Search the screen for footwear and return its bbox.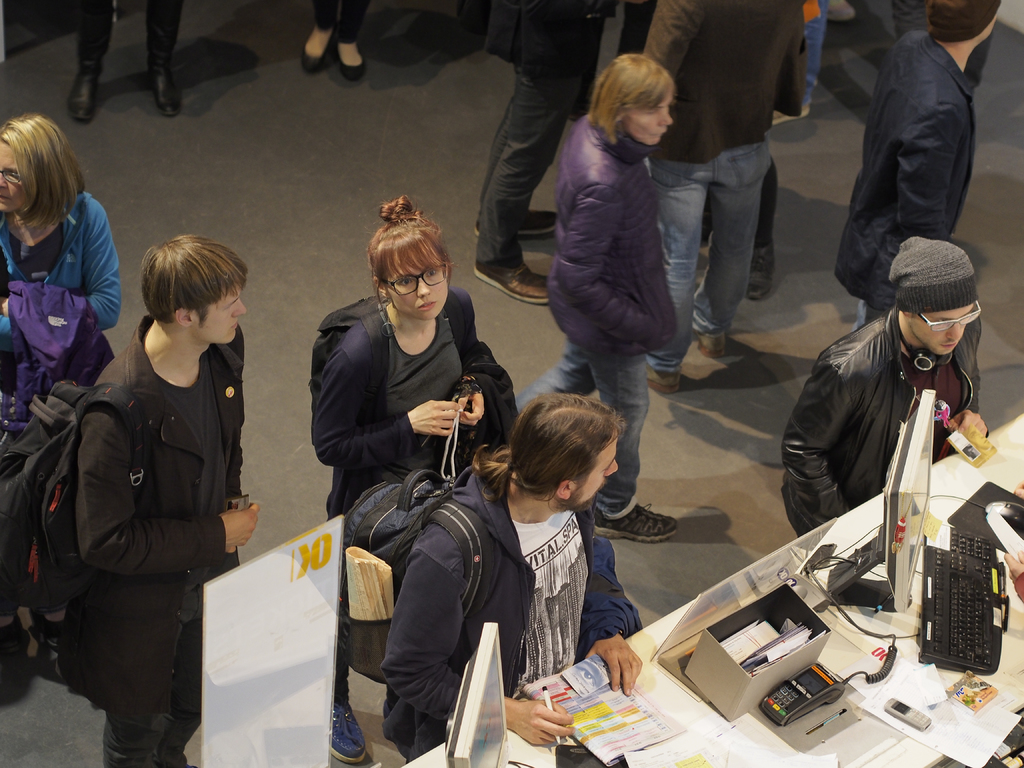
Found: <box>753,249,774,305</box>.
